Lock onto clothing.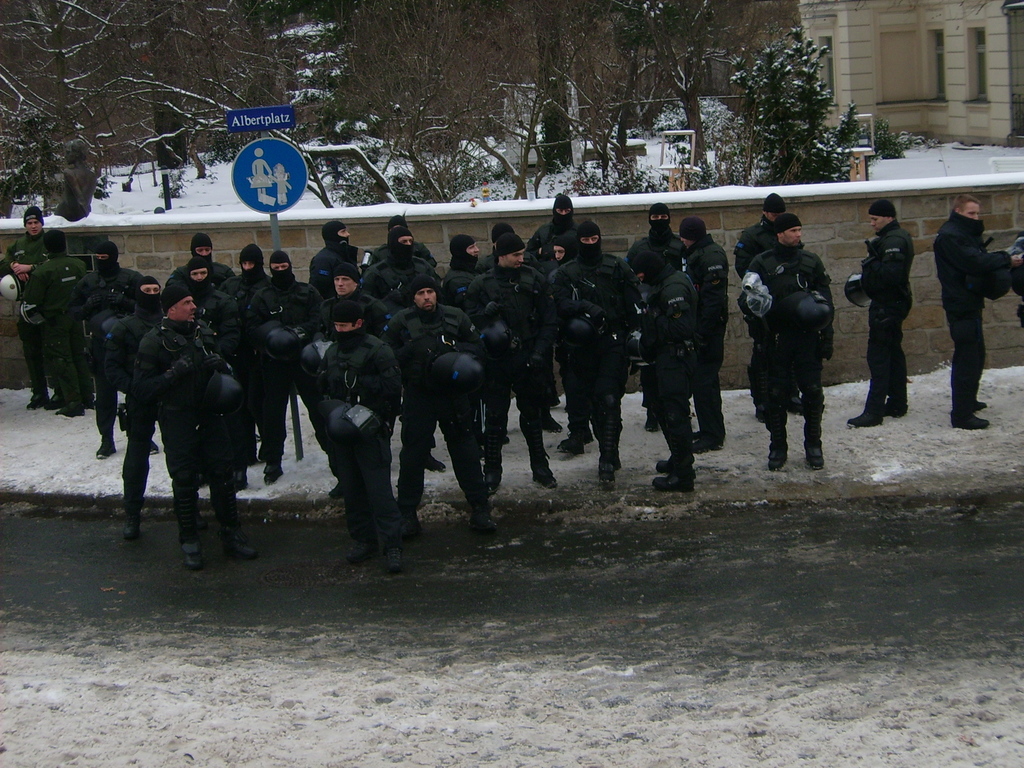
Locked: box(639, 273, 698, 489).
